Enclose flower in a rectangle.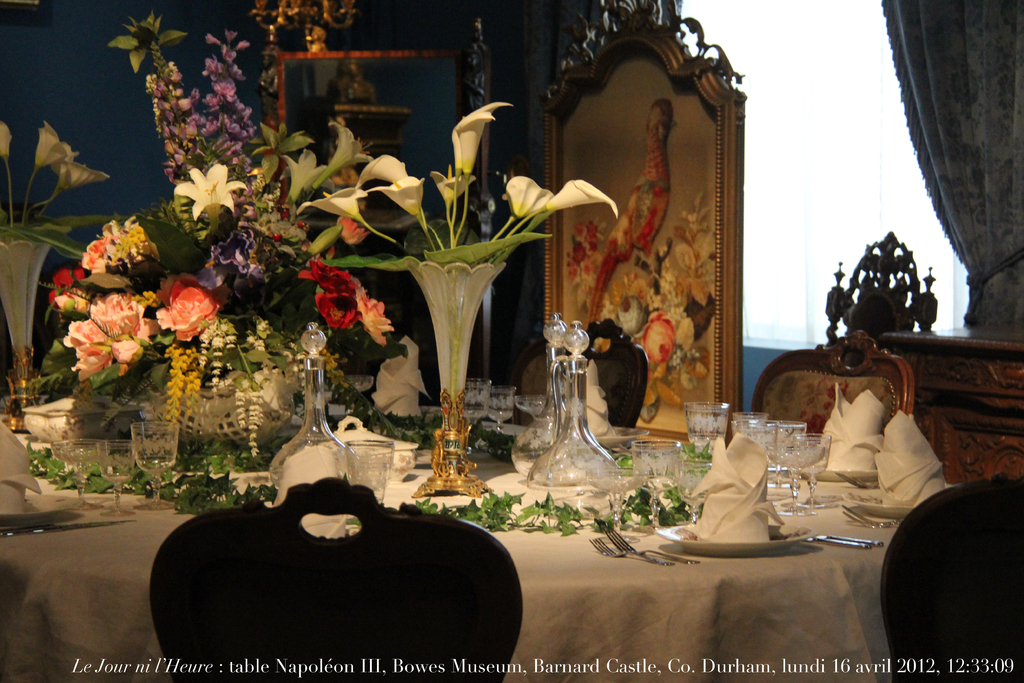
52 151 109 194.
